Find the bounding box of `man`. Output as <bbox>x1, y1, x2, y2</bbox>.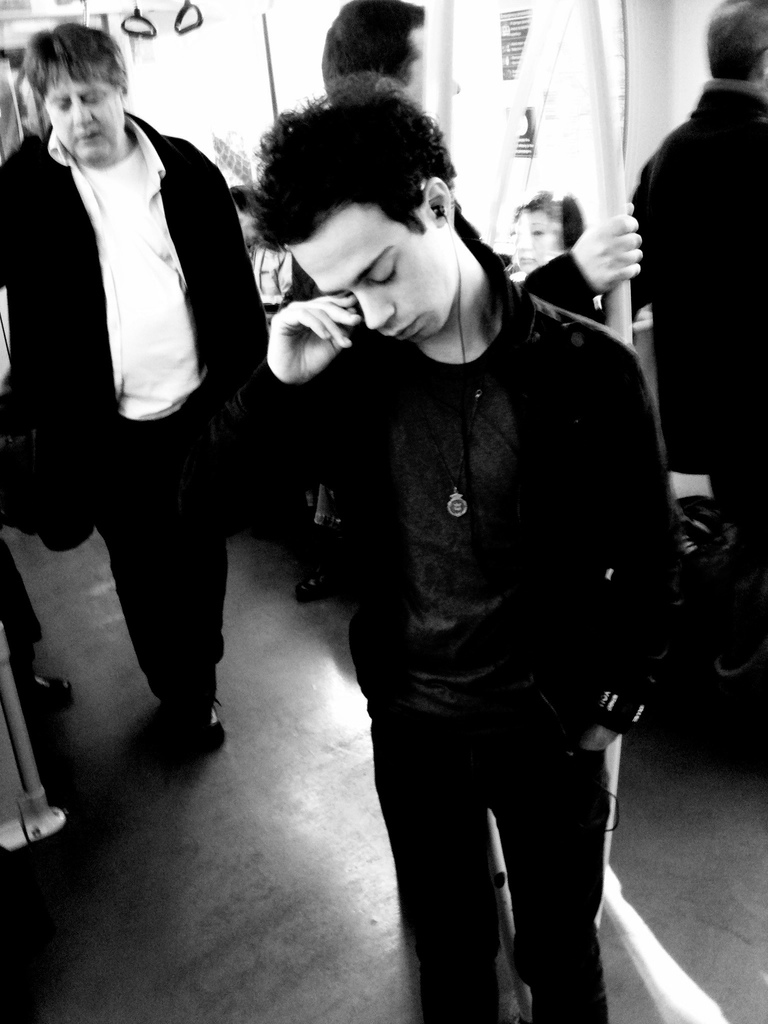
<bbox>227, 102, 686, 977</bbox>.
